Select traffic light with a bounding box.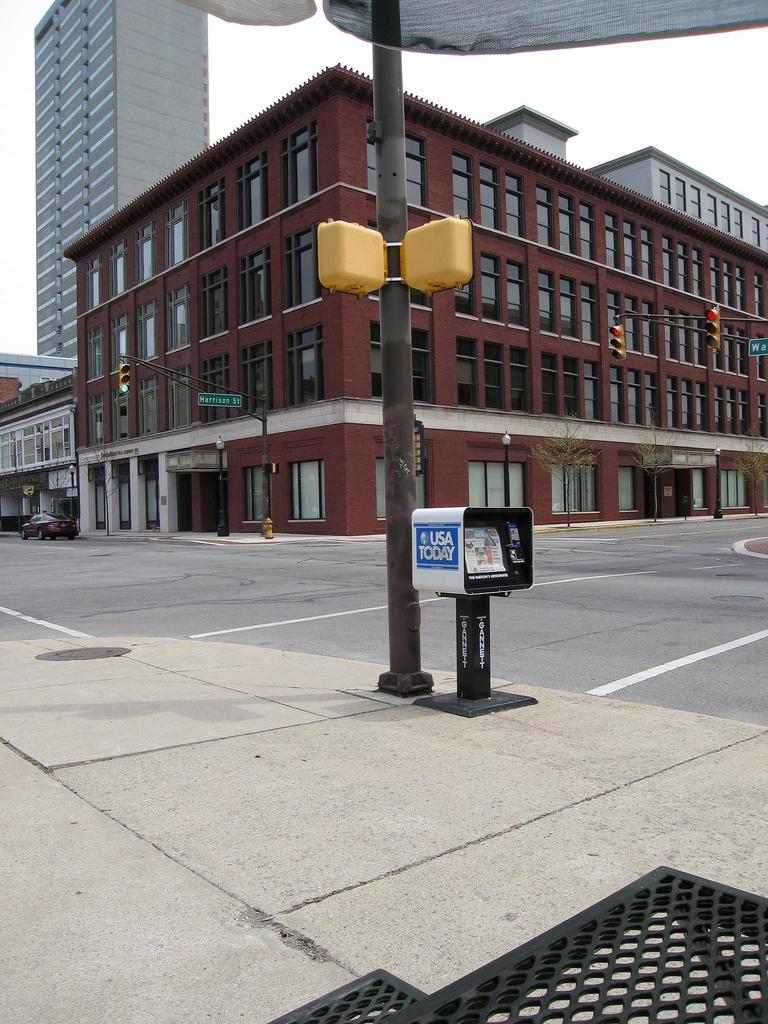
box(403, 211, 473, 298).
